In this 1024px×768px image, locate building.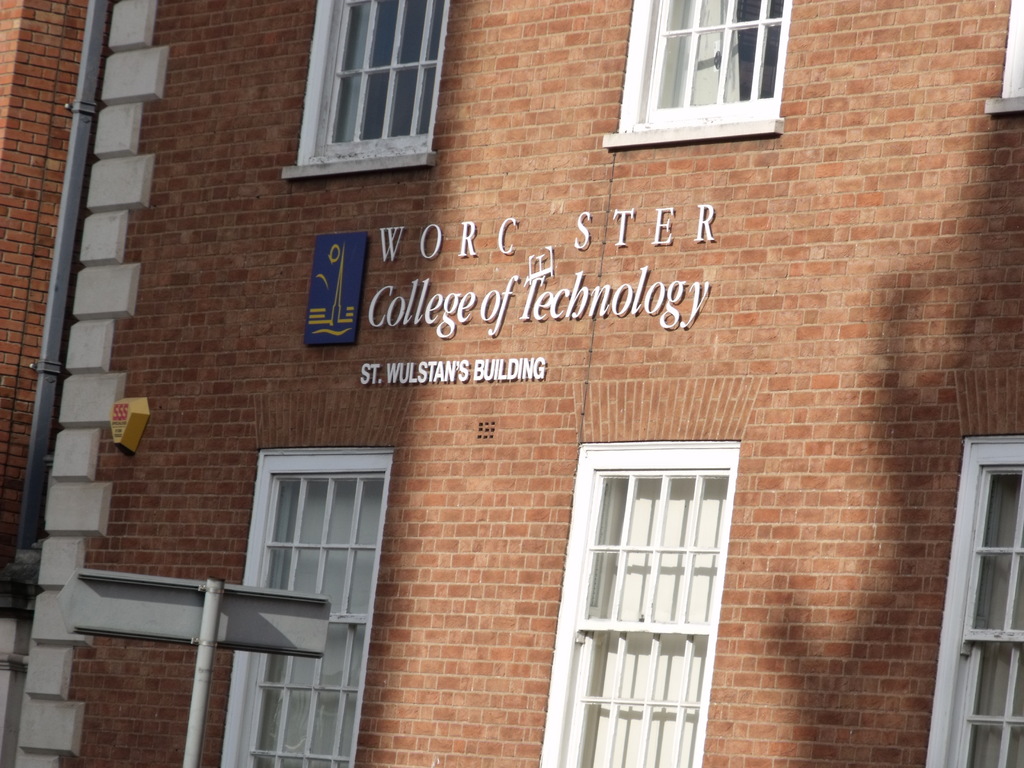
Bounding box: 2/0/1023/767.
